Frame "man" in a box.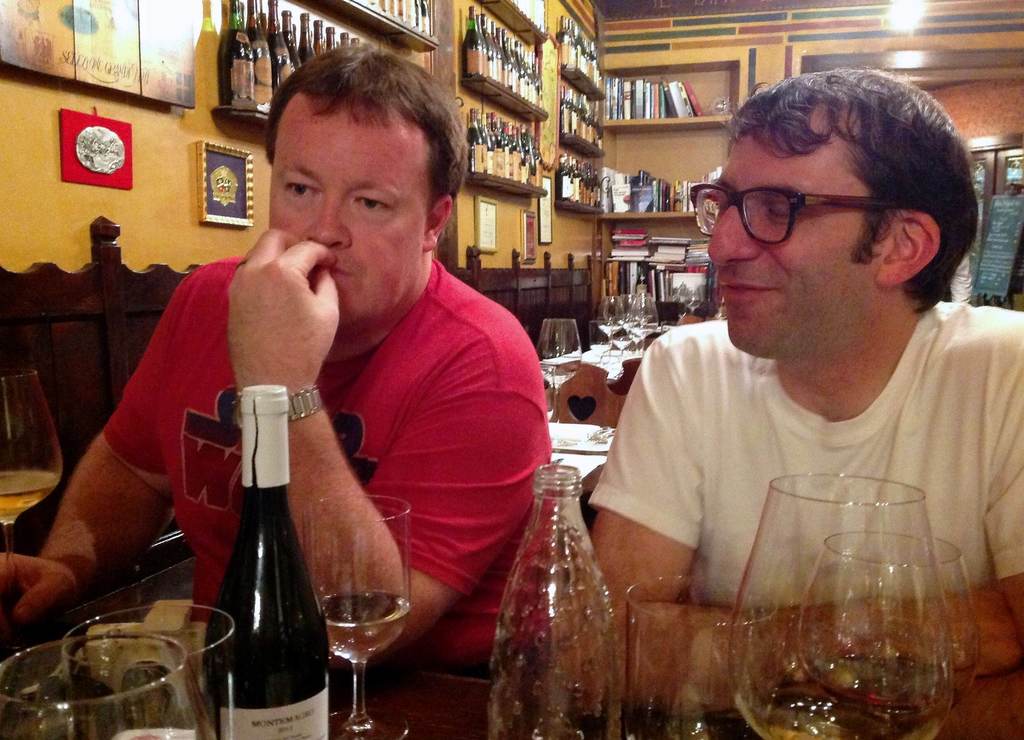
bbox(576, 60, 1021, 739).
